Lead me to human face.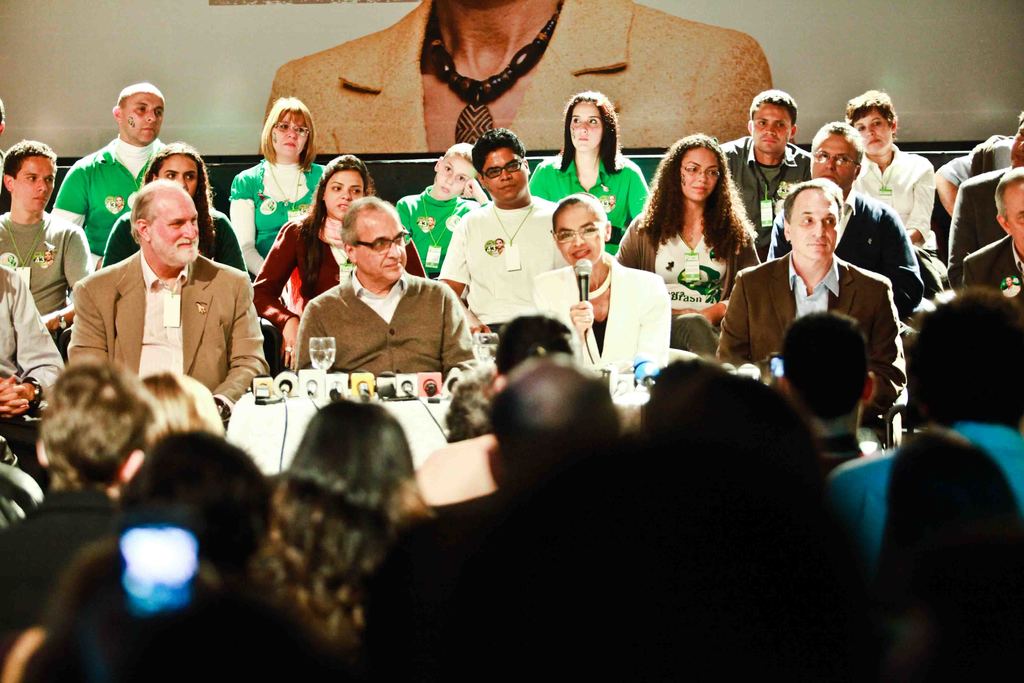
Lead to <bbox>751, 103, 790, 150</bbox>.
